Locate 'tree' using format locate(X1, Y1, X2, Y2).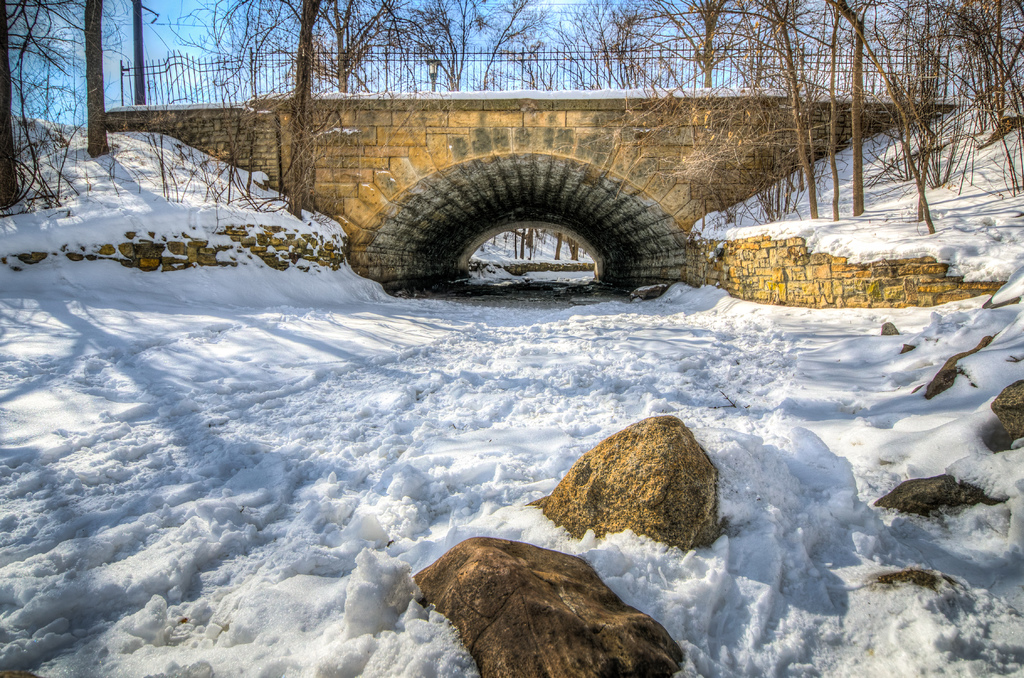
locate(935, 0, 1023, 141).
